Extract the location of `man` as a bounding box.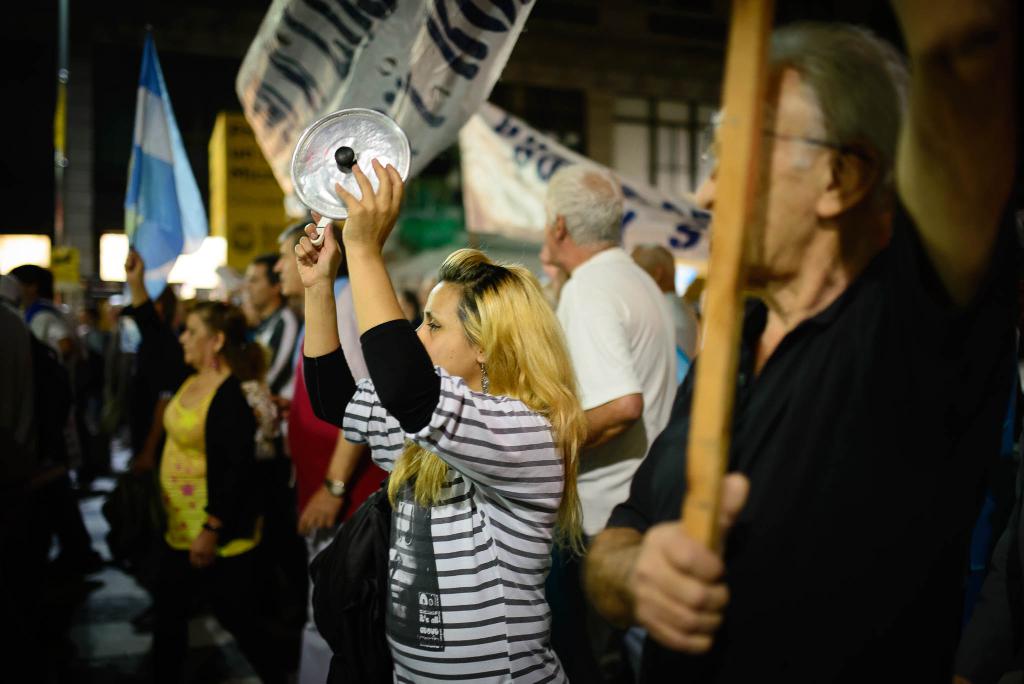
254, 215, 391, 683.
